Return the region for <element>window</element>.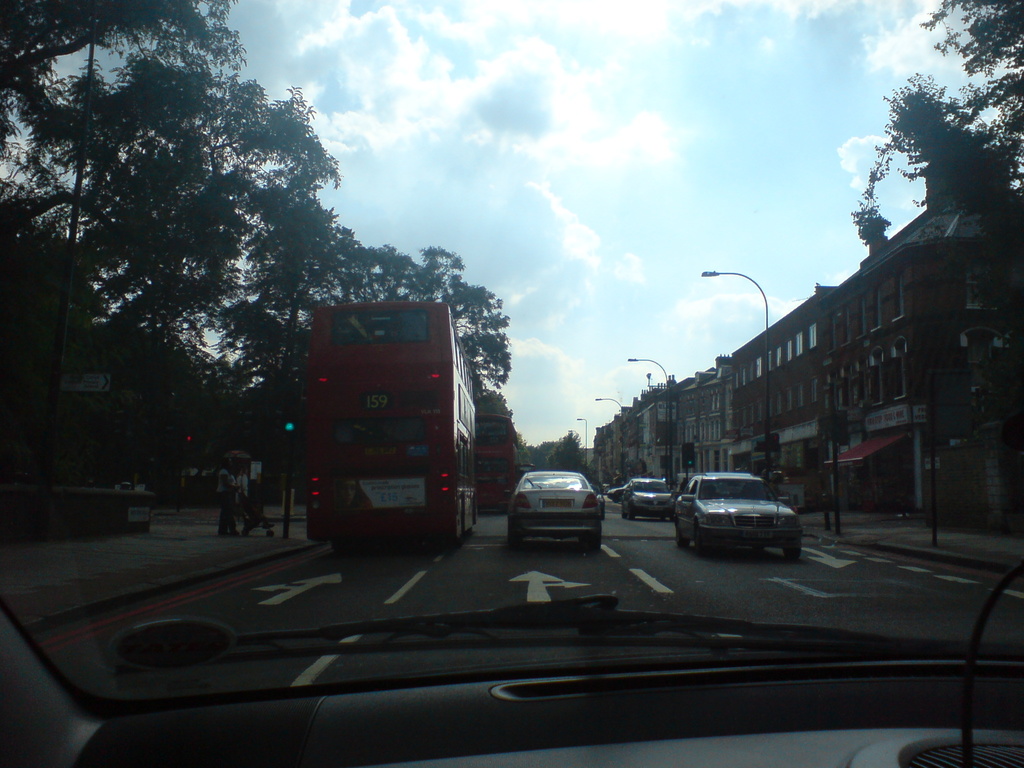
x1=810, y1=323, x2=814, y2=346.
